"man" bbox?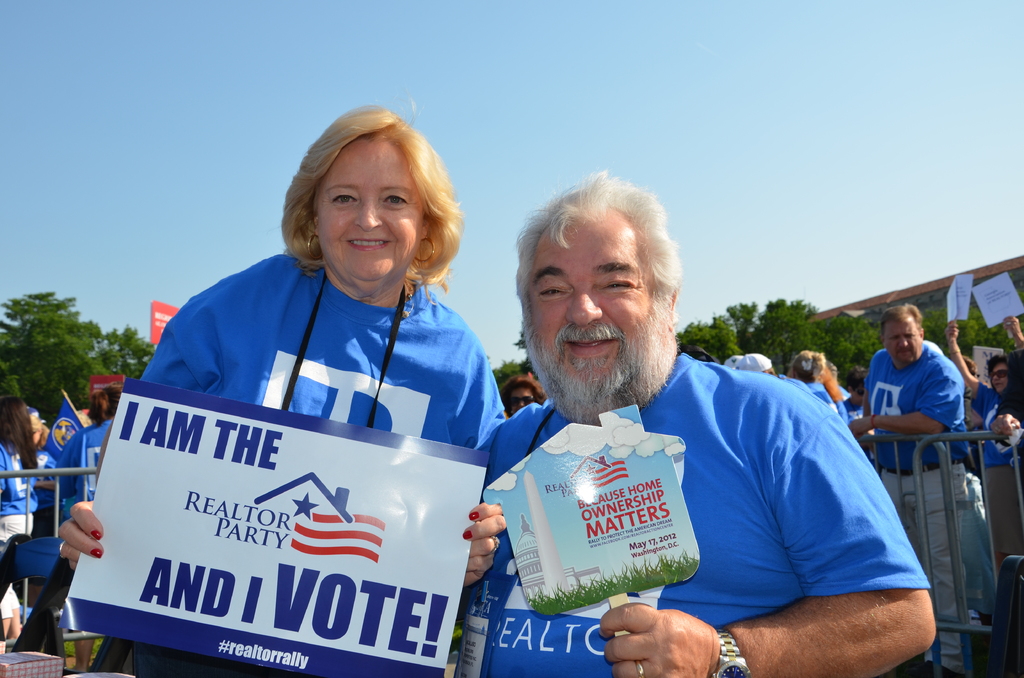
737 350 808 390
